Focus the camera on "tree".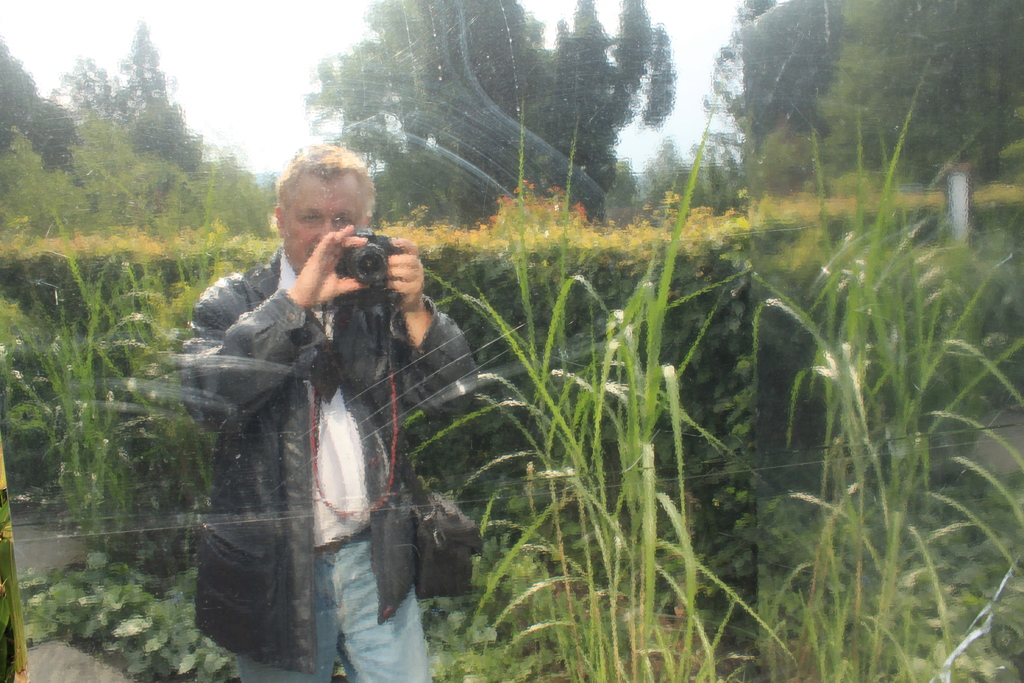
Focus region: [630, 135, 693, 211].
